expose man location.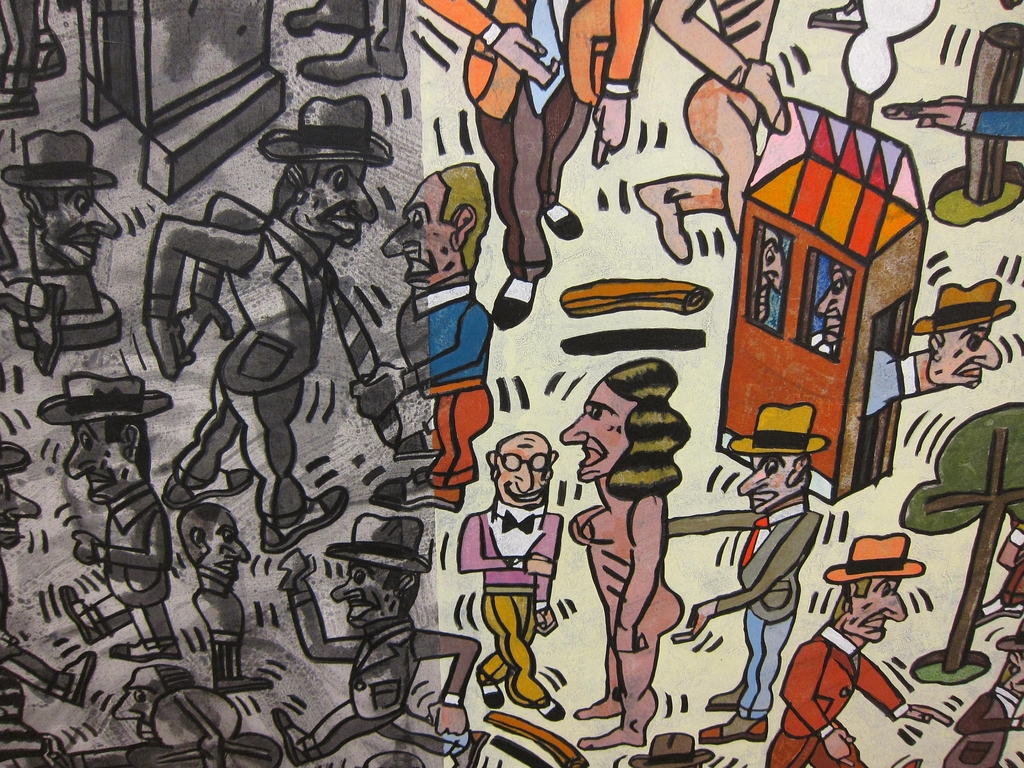
Exposed at rect(456, 426, 563, 722).
